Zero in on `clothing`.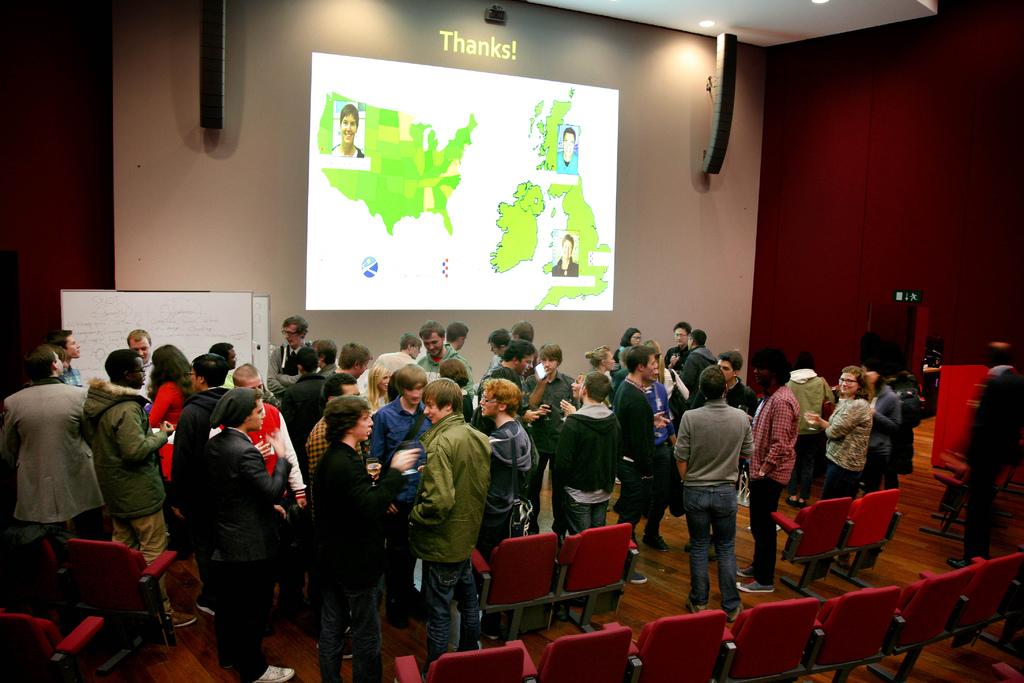
Zeroed in: box=[956, 365, 1023, 568].
